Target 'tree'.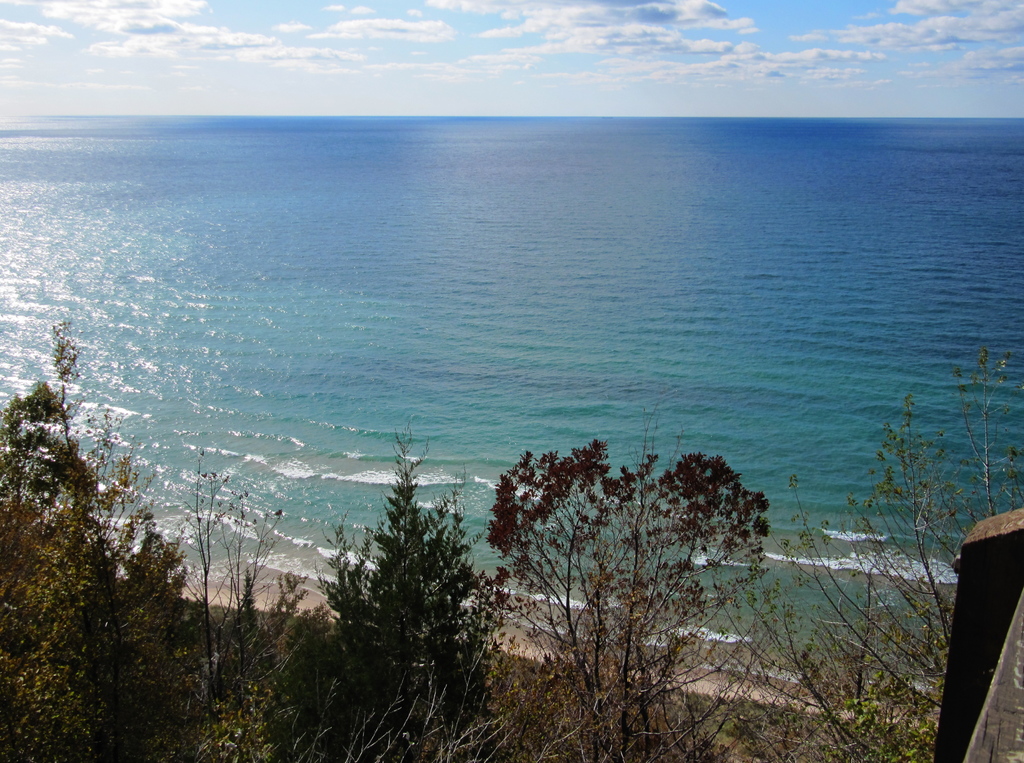
Target region: {"left": 773, "top": 337, "right": 1023, "bottom": 761}.
